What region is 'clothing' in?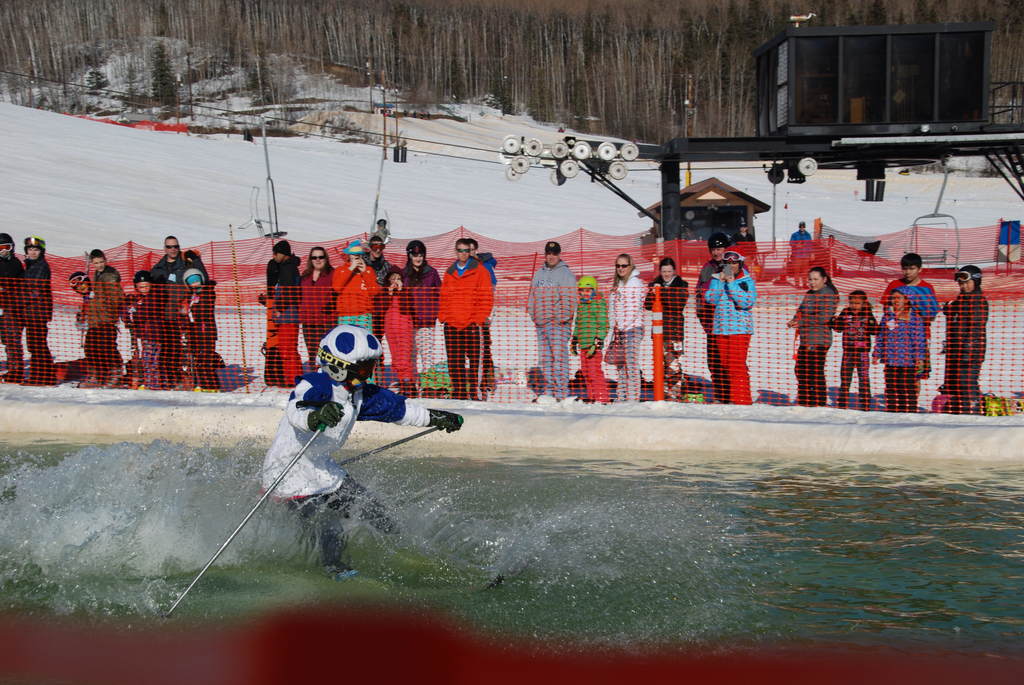
Rect(186, 287, 224, 392).
